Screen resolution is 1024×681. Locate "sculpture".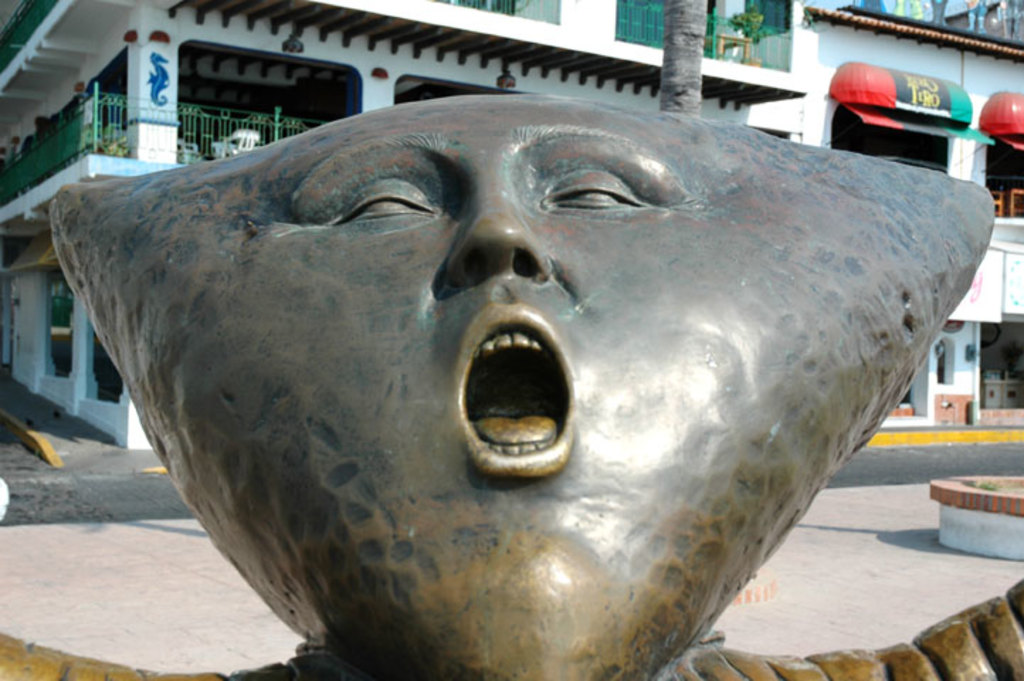
37:85:1011:680.
